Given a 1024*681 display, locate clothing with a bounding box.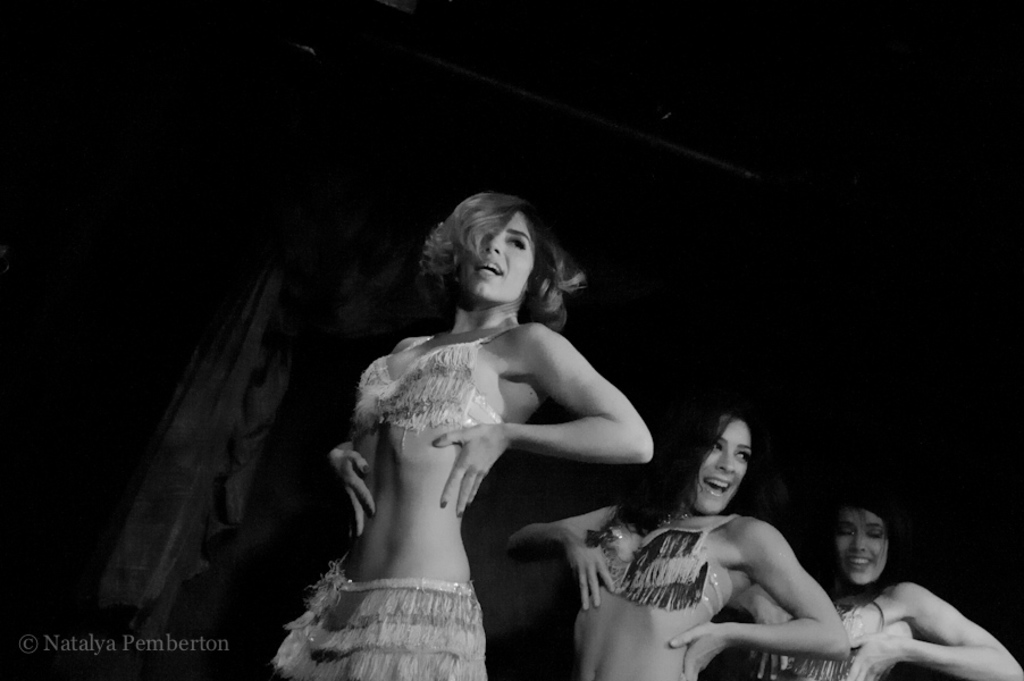
Located: box(578, 511, 735, 612).
